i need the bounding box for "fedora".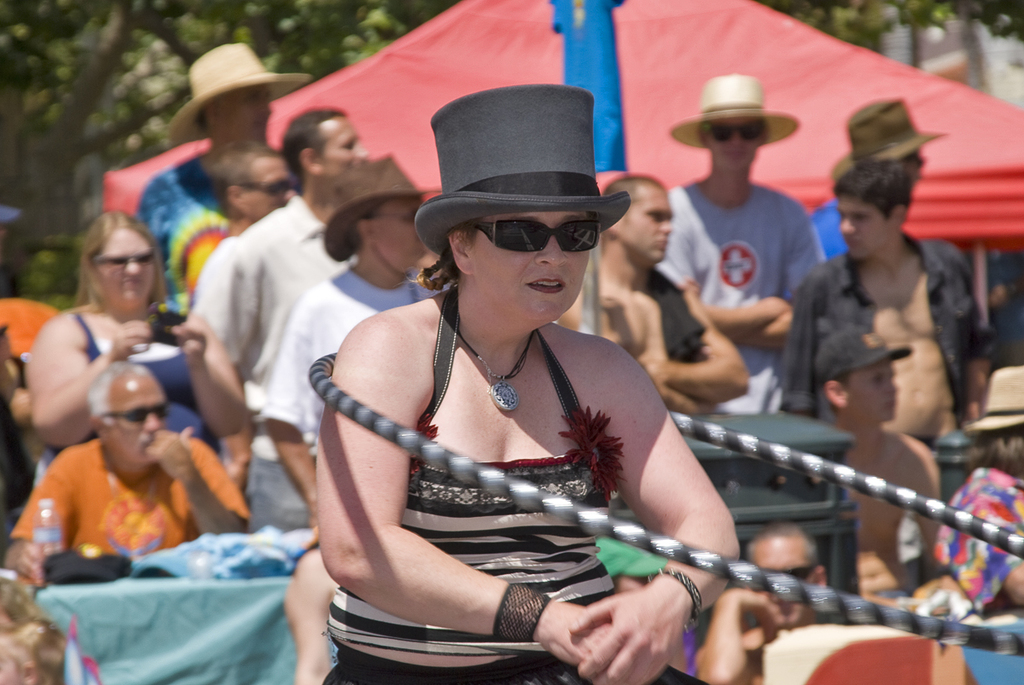
Here it is: crop(412, 82, 631, 255).
